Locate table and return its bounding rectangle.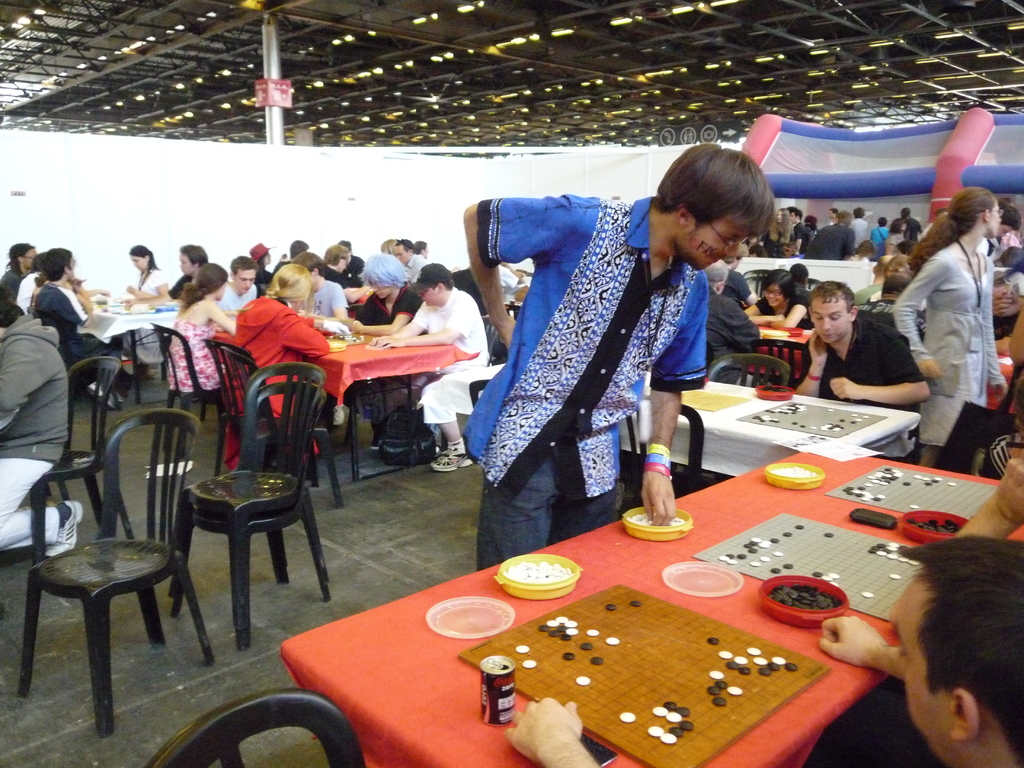
<bbox>986, 356, 1013, 412</bbox>.
